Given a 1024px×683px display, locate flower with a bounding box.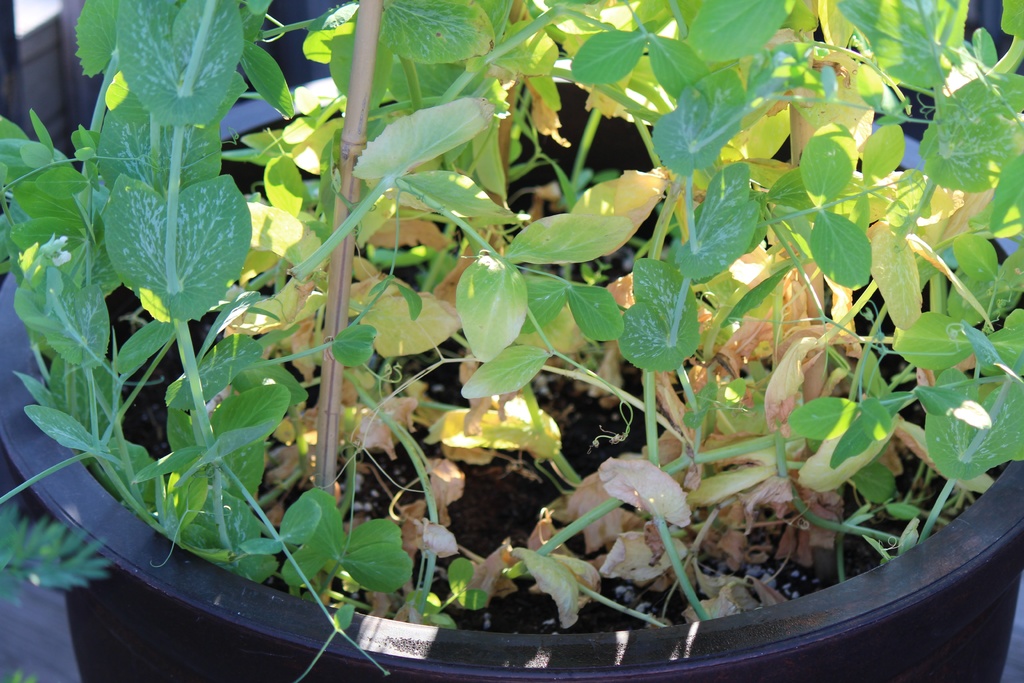
Located: <bbox>421, 520, 459, 552</bbox>.
